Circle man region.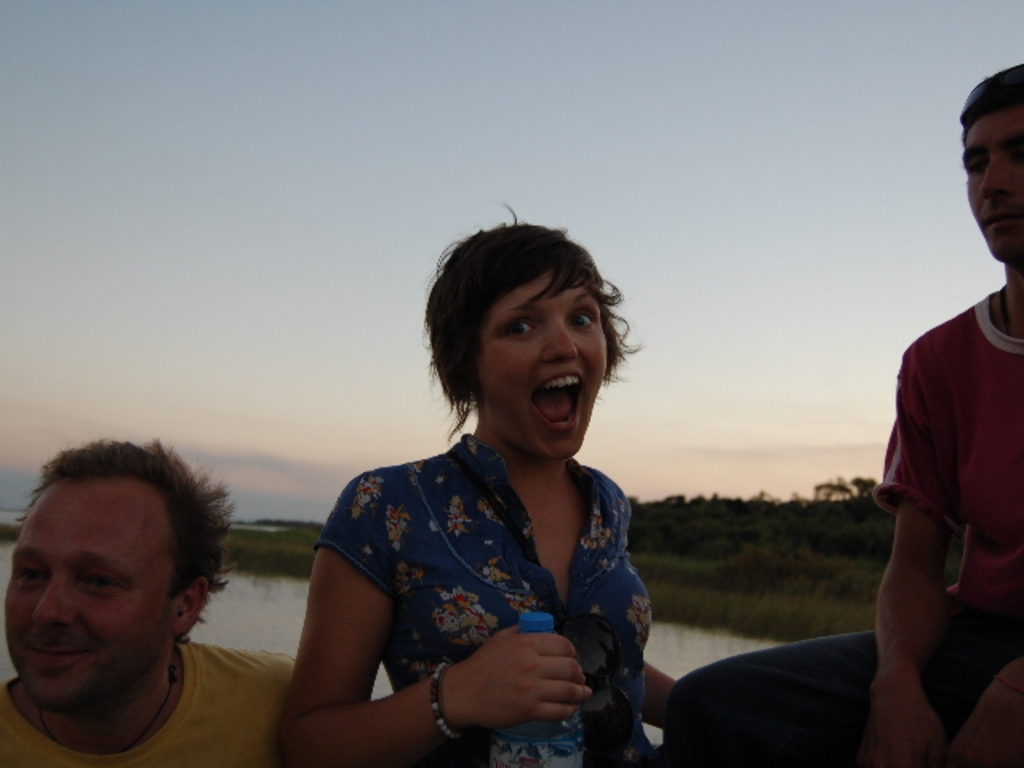
Region: 870, 64, 1022, 766.
